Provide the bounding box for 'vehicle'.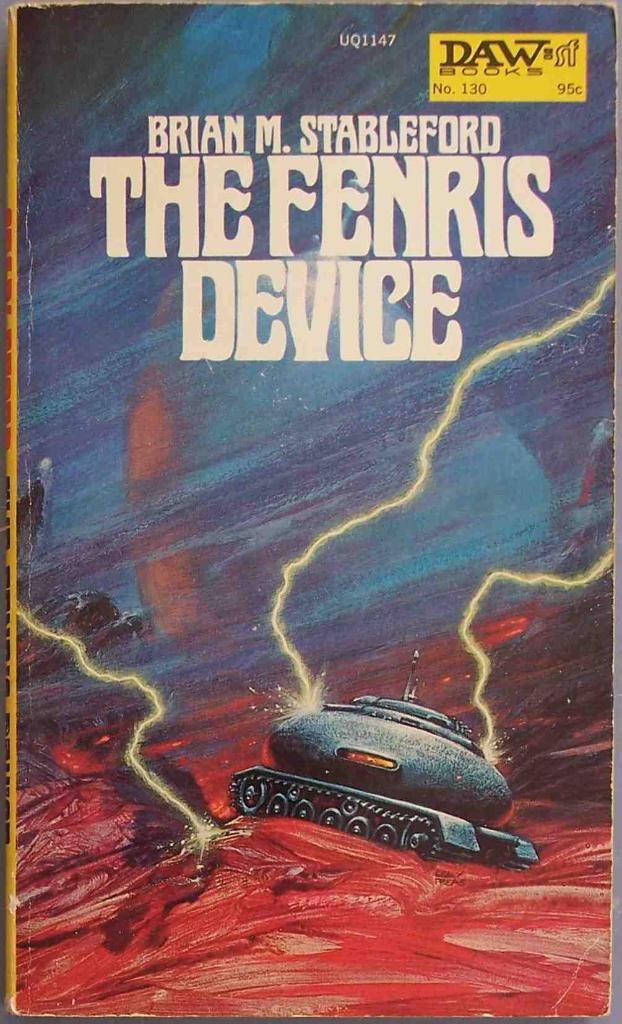
x1=217 y1=671 x2=525 y2=865.
